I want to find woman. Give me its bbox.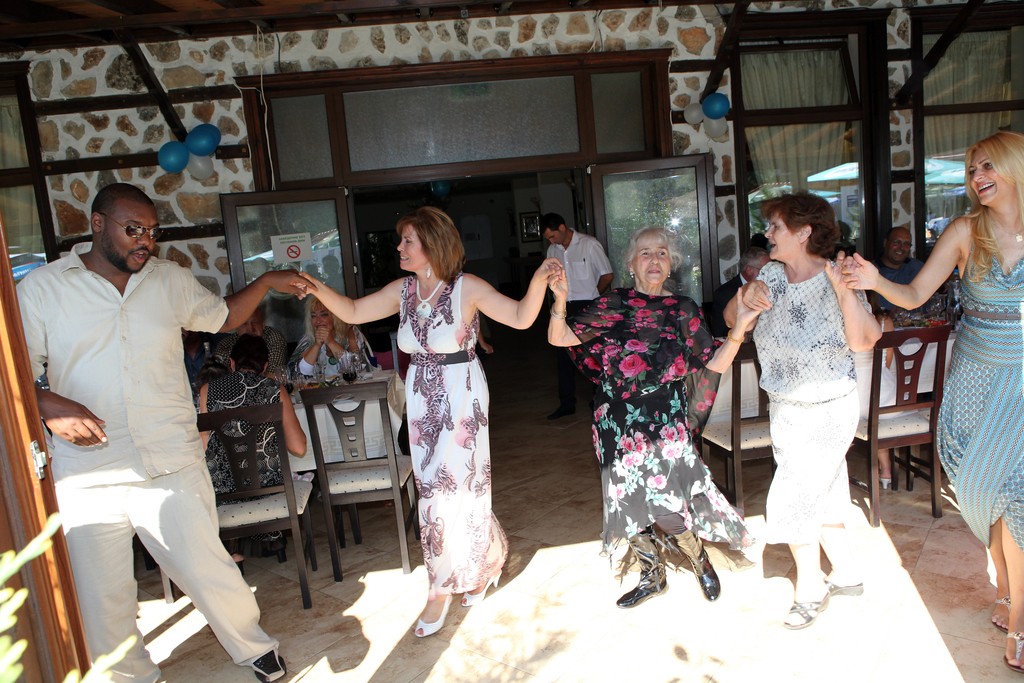
detection(836, 128, 1023, 672).
